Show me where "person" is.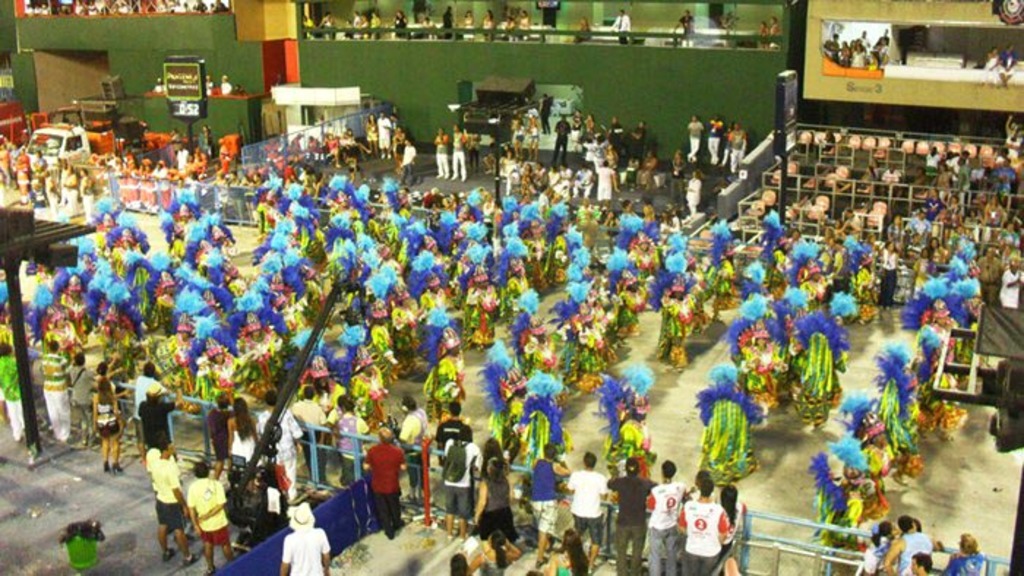
"person" is at {"x1": 611, "y1": 456, "x2": 657, "y2": 575}.
